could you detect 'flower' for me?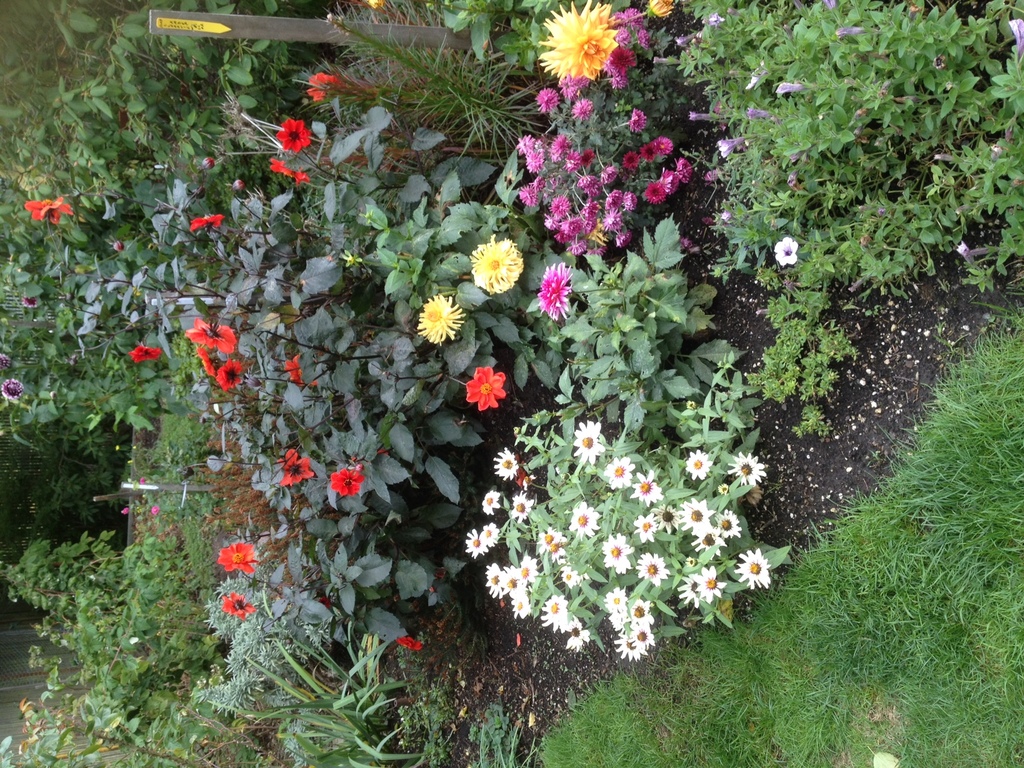
Detection result: 330, 469, 366, 497.
